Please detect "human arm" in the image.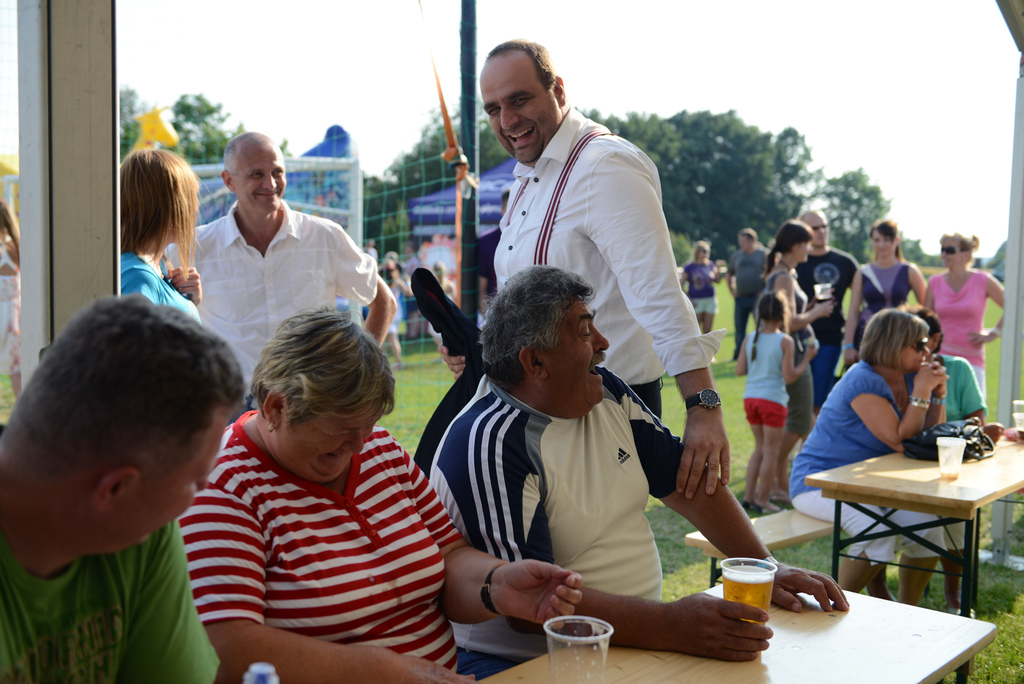
[576, 141, 732, 500].
